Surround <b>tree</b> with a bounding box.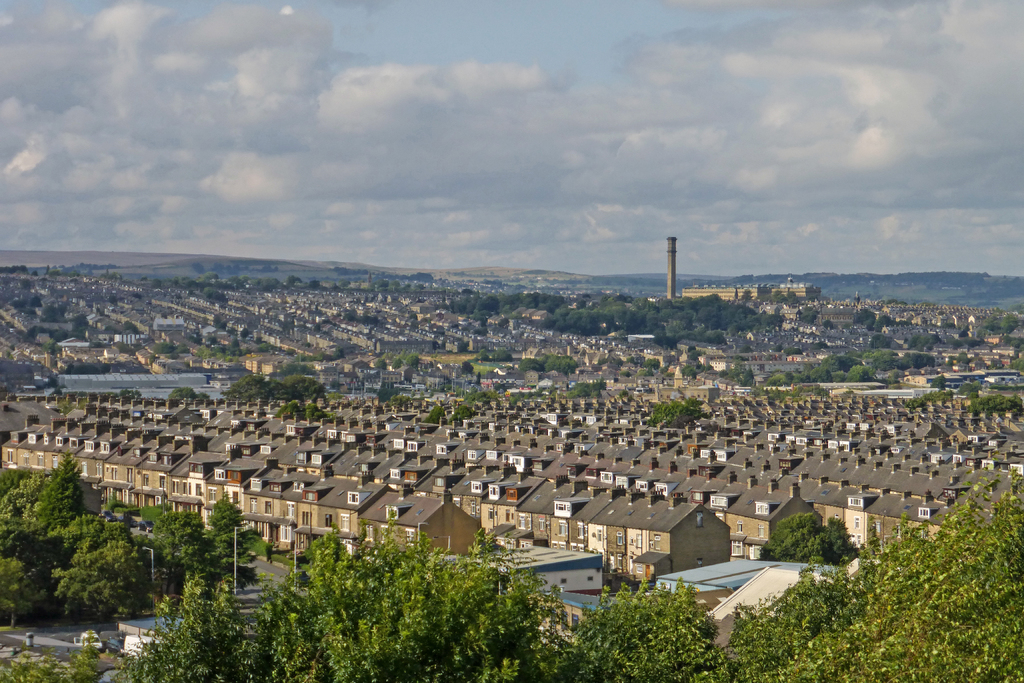
120 567 271 682.
